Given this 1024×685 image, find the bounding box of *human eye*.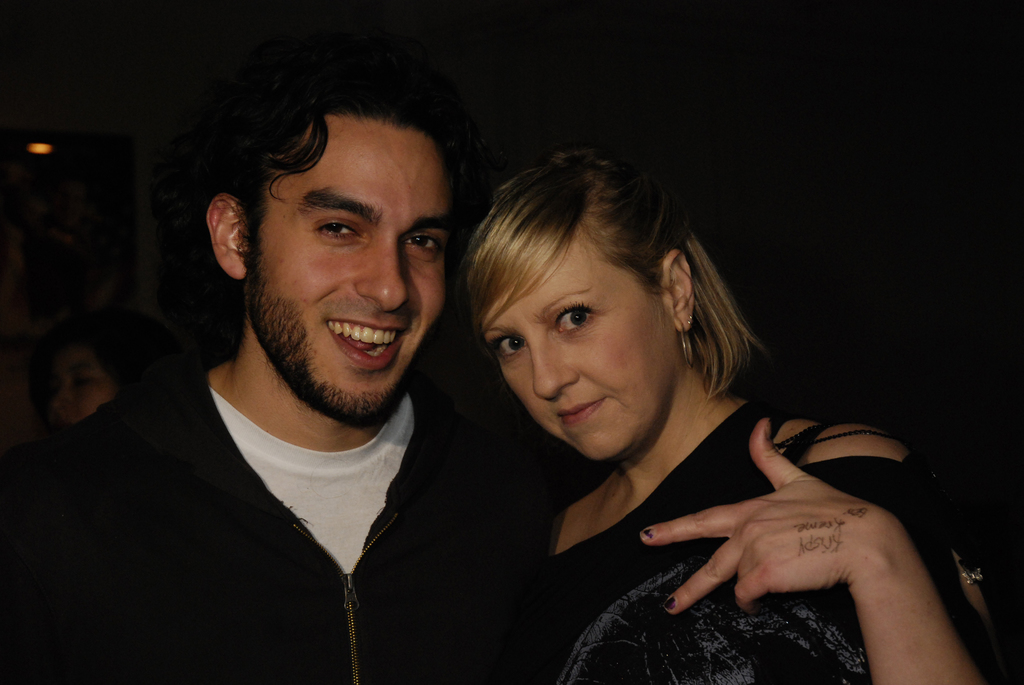
bbox=[403, 230, 446, 262].
